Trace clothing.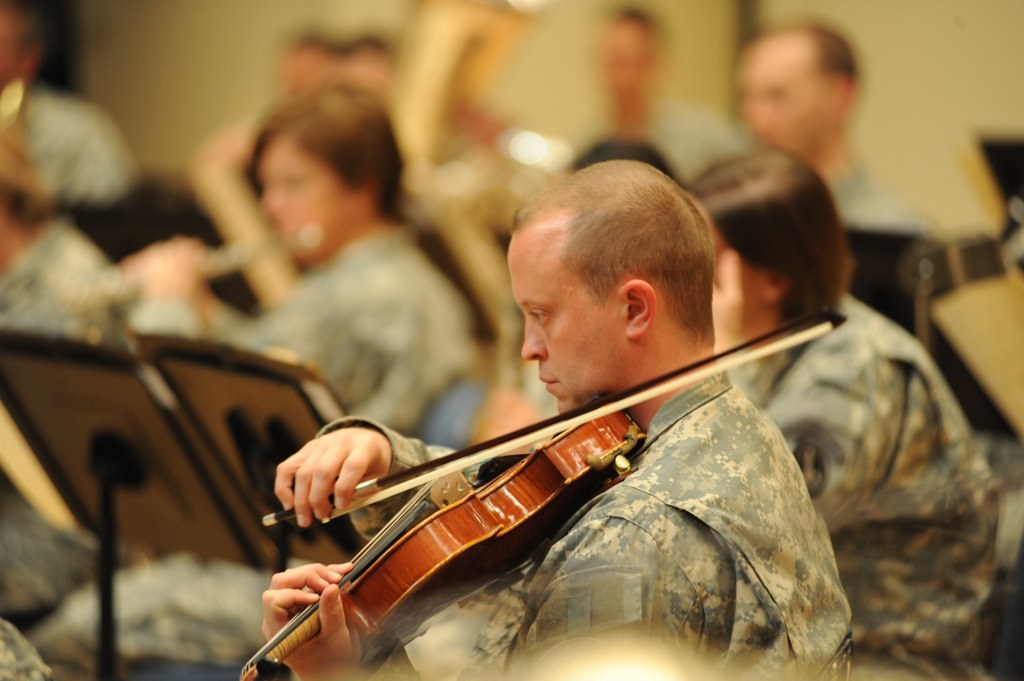
Traced to detection(30, 228, 477, 658).
